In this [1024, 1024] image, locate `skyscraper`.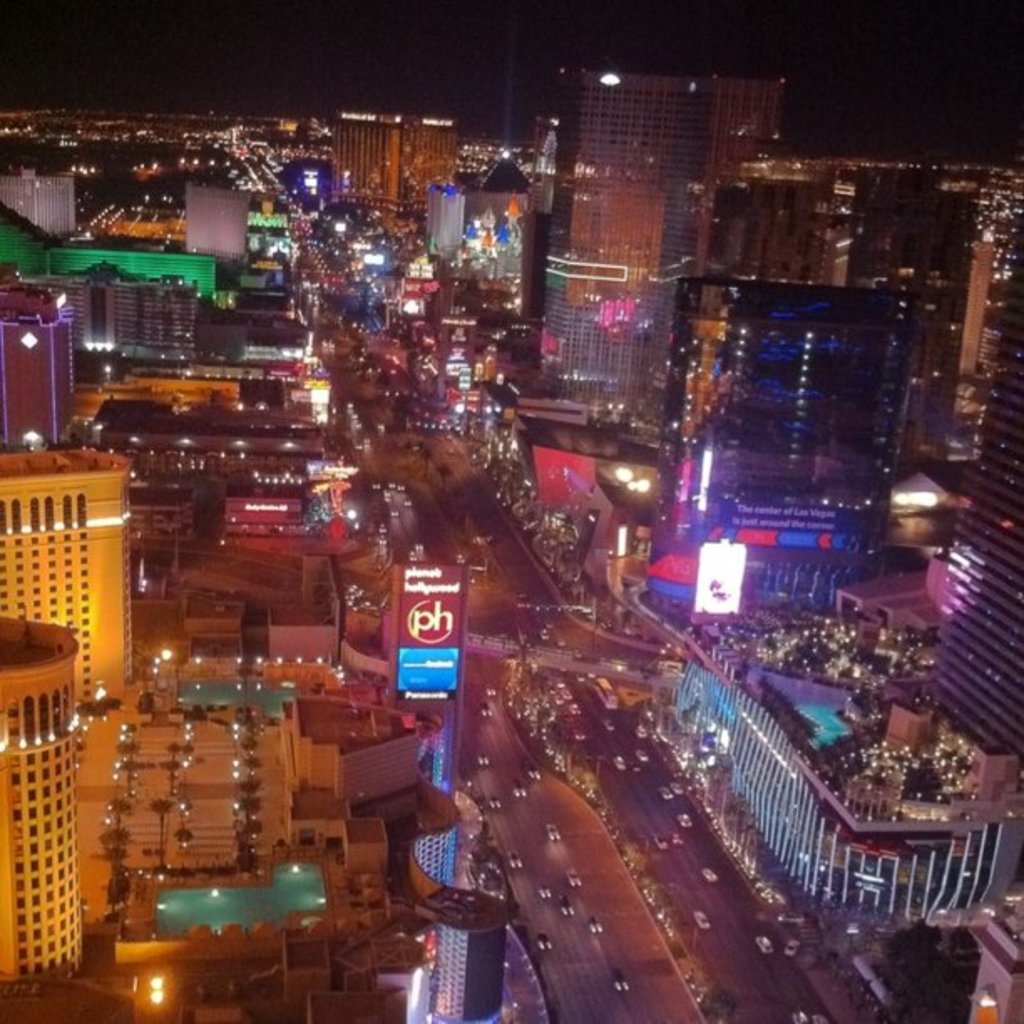
Bounding box: bbox(659, 246, 932, 649).
